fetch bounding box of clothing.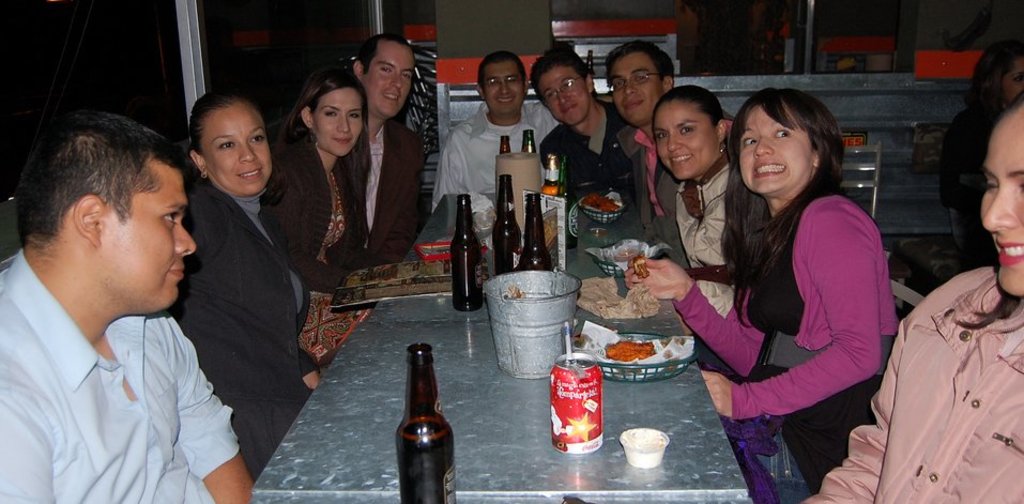
Bbox: box=[434, 106, 556, 201].
